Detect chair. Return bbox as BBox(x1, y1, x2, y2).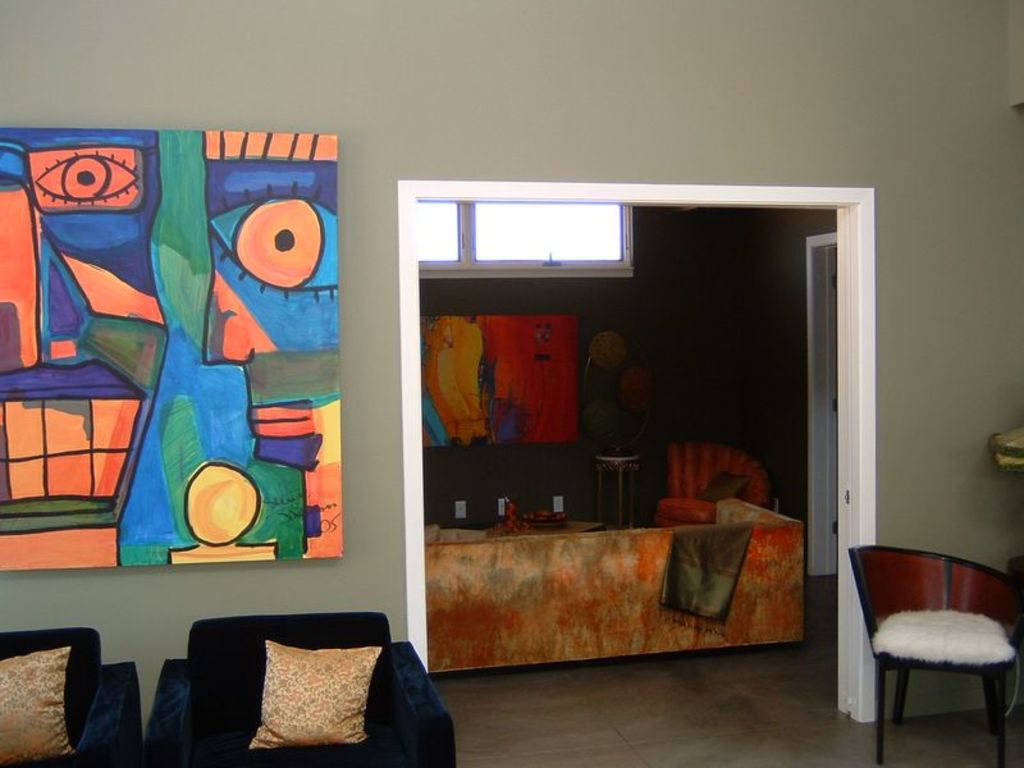
BBox(0, 626, 148, 767).
